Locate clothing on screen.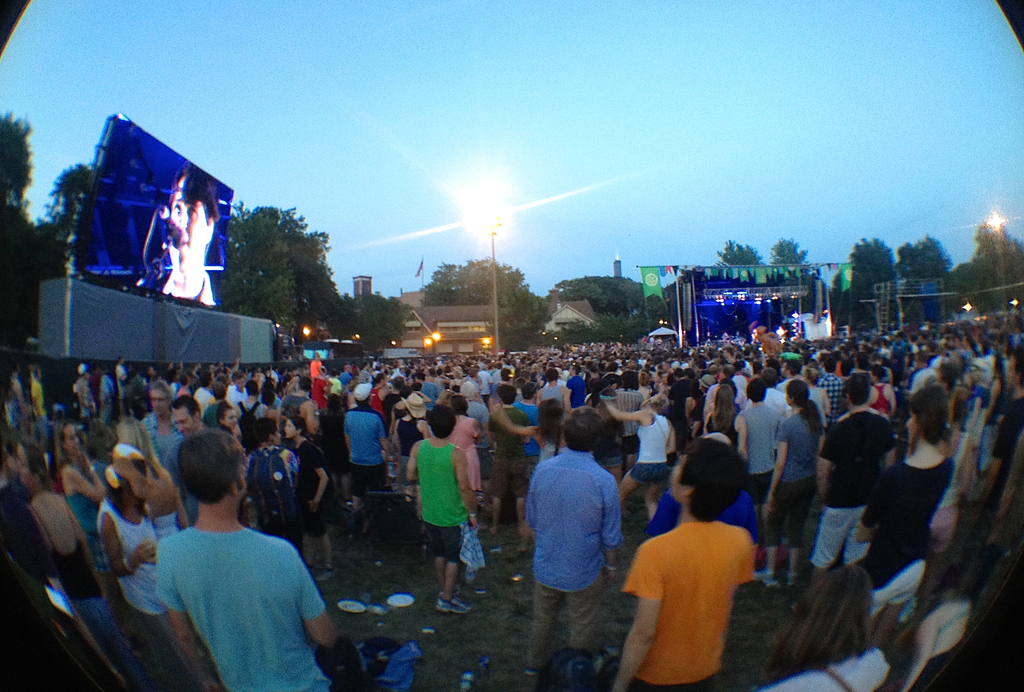
On screen at bbox(372, 389, 384, 413).
